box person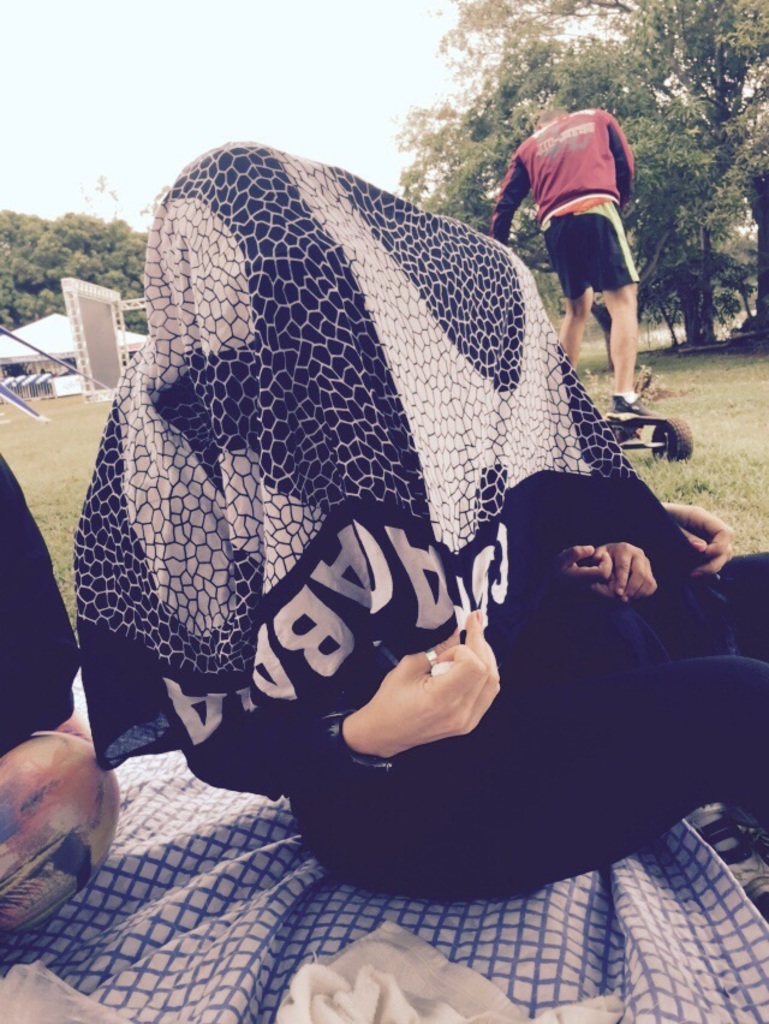
{"left": 81, "top": 138, "right": 768, "bottom": 907}
